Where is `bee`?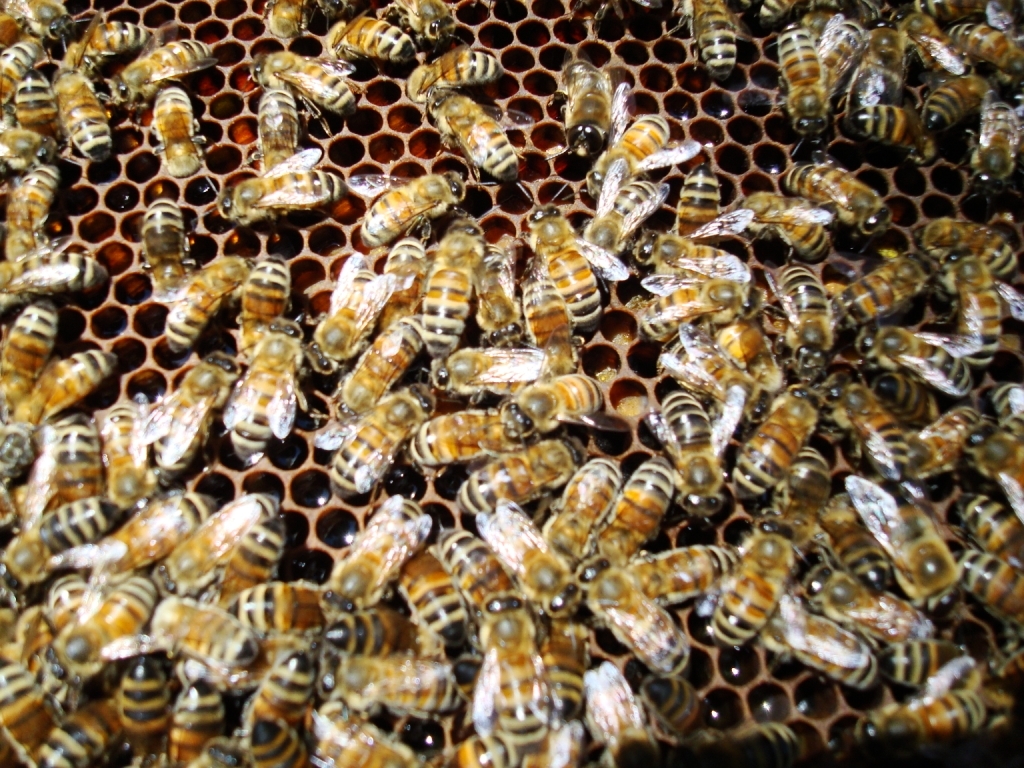
bbox=(243, 633, 313, 732).
